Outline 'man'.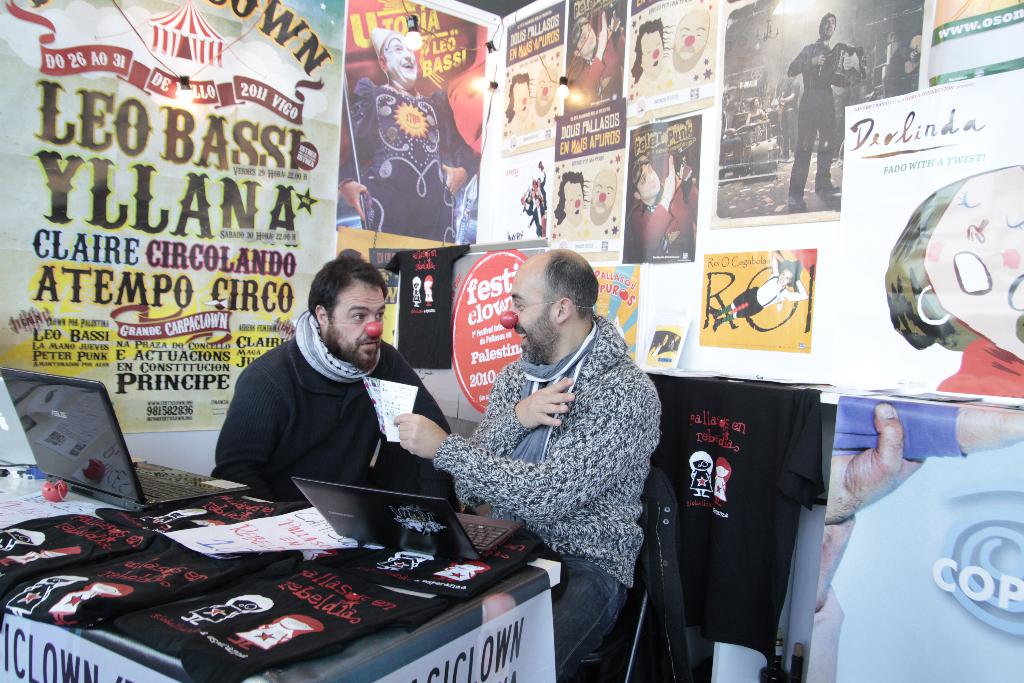
Outline: (342, 28, 477, 242).
